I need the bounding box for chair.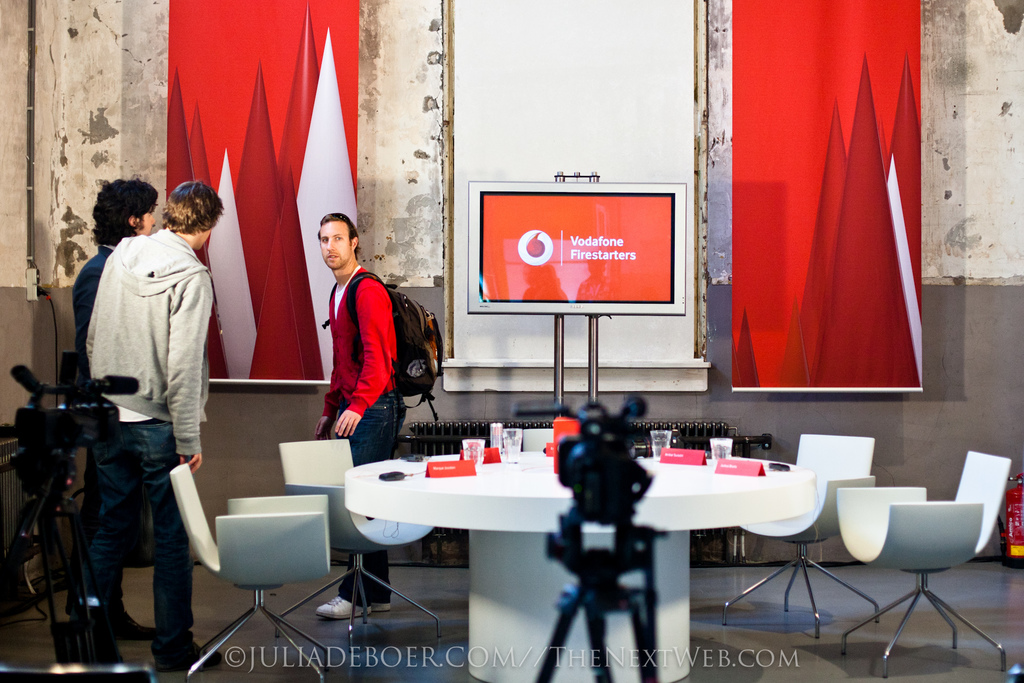
Here it is: left=273, top=439, right=442, bottom=645.
